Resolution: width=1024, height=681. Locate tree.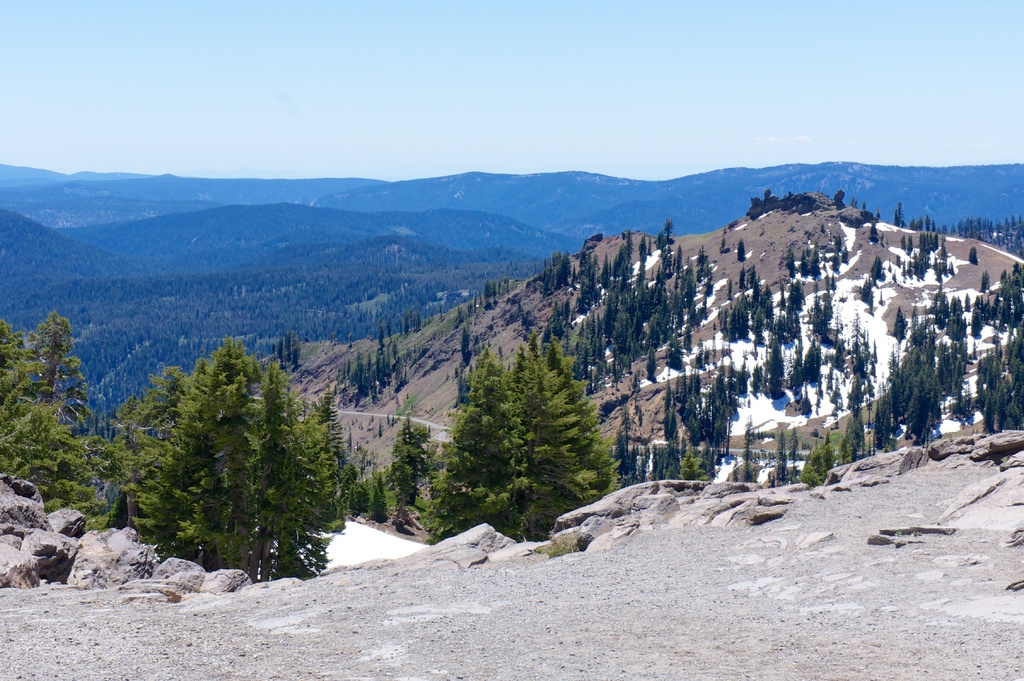
bbox(99, 335, 458, 592).
